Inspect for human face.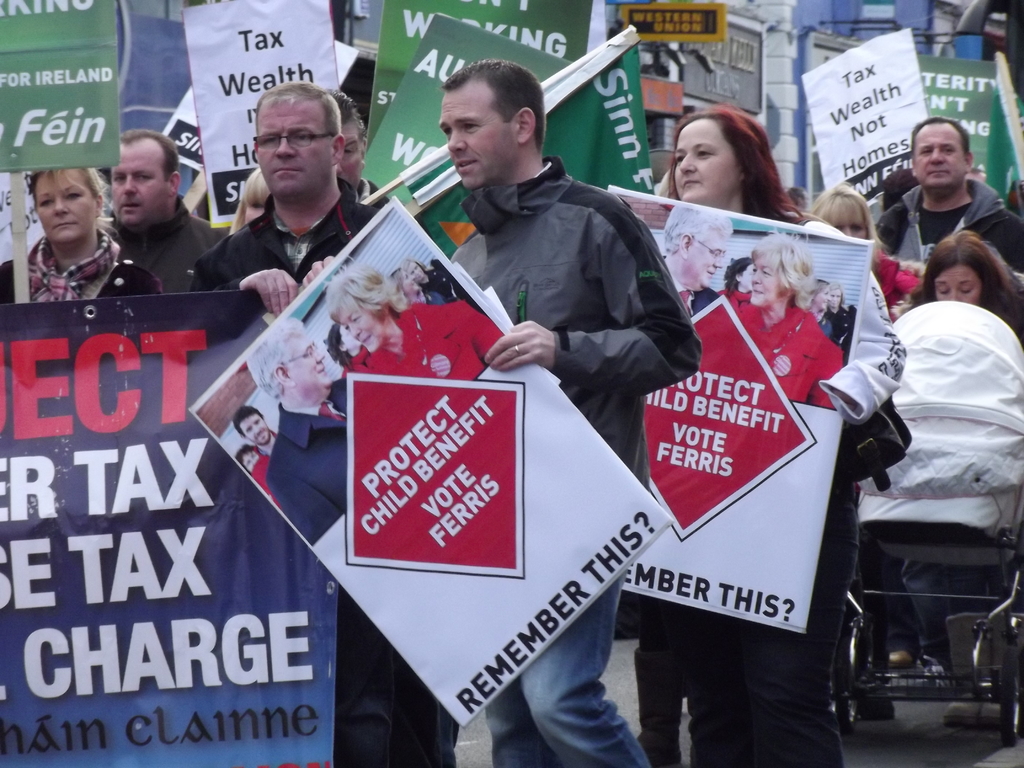
Inspection: crop(914, 124, 970, 188).
